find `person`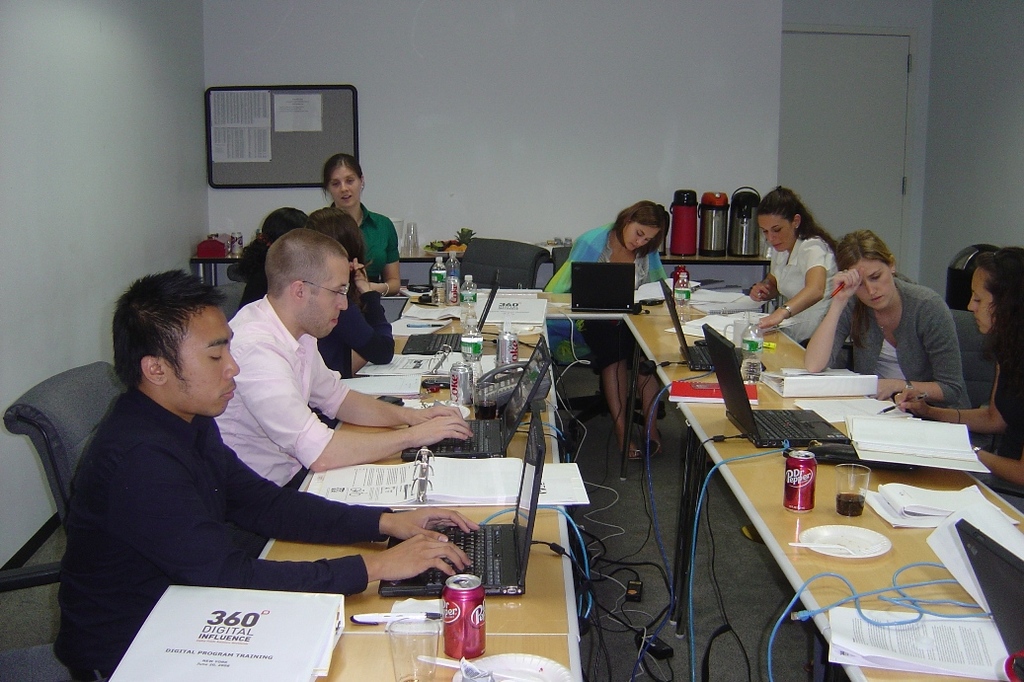
317, 153, 404, 300
